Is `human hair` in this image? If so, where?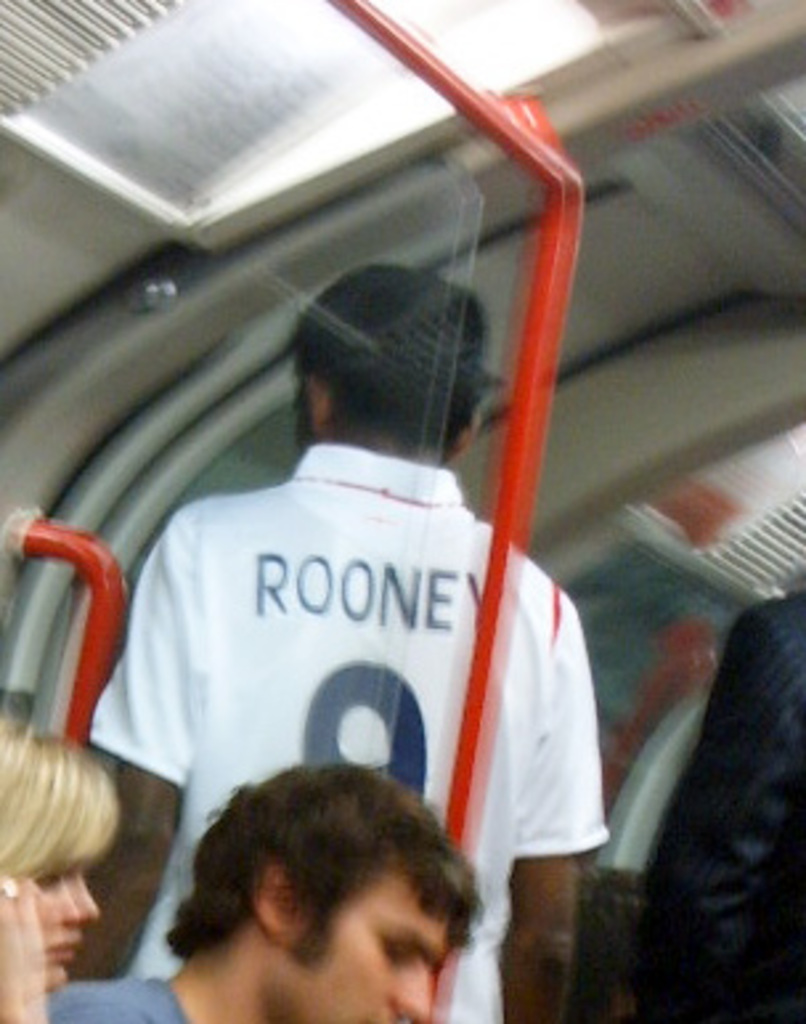
Yes, at (0, 719, 119, 875).
